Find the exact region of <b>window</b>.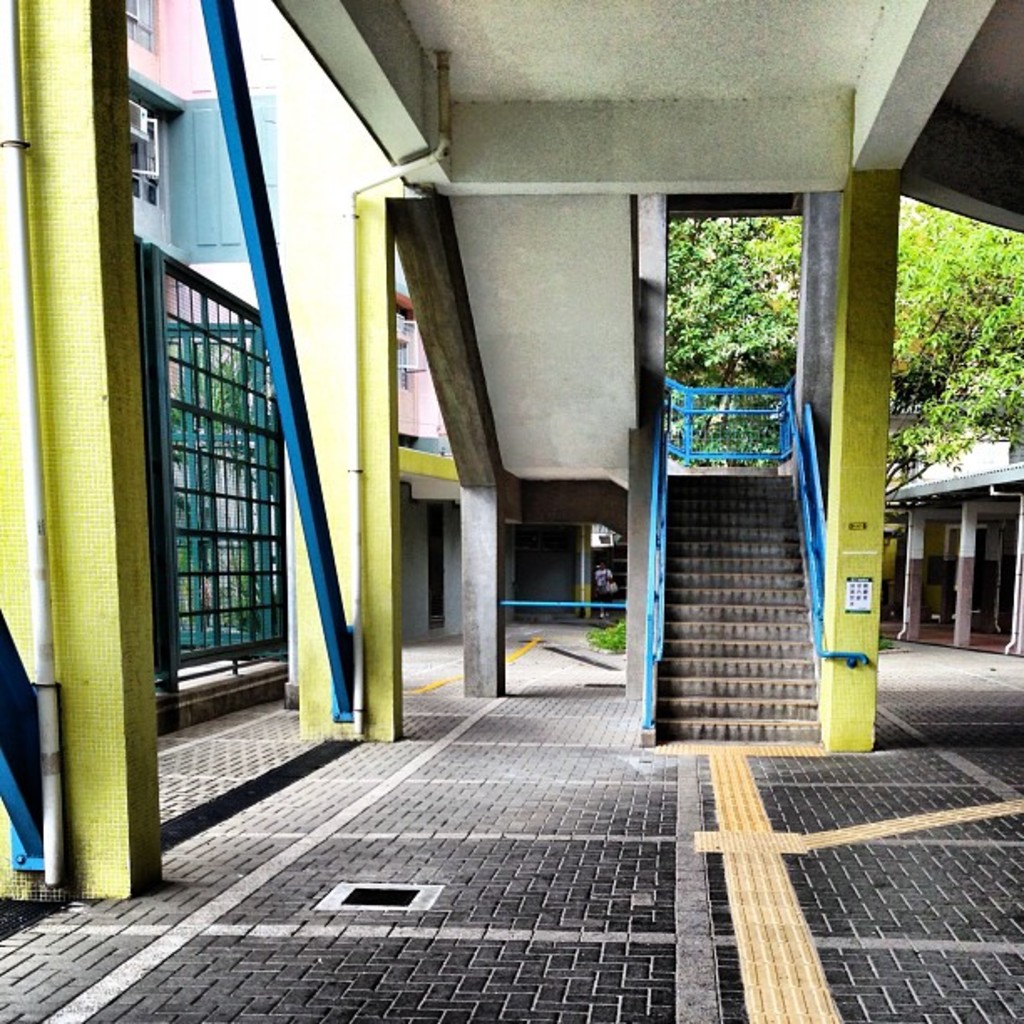
Exact region: (127, 0, 161, 55).
